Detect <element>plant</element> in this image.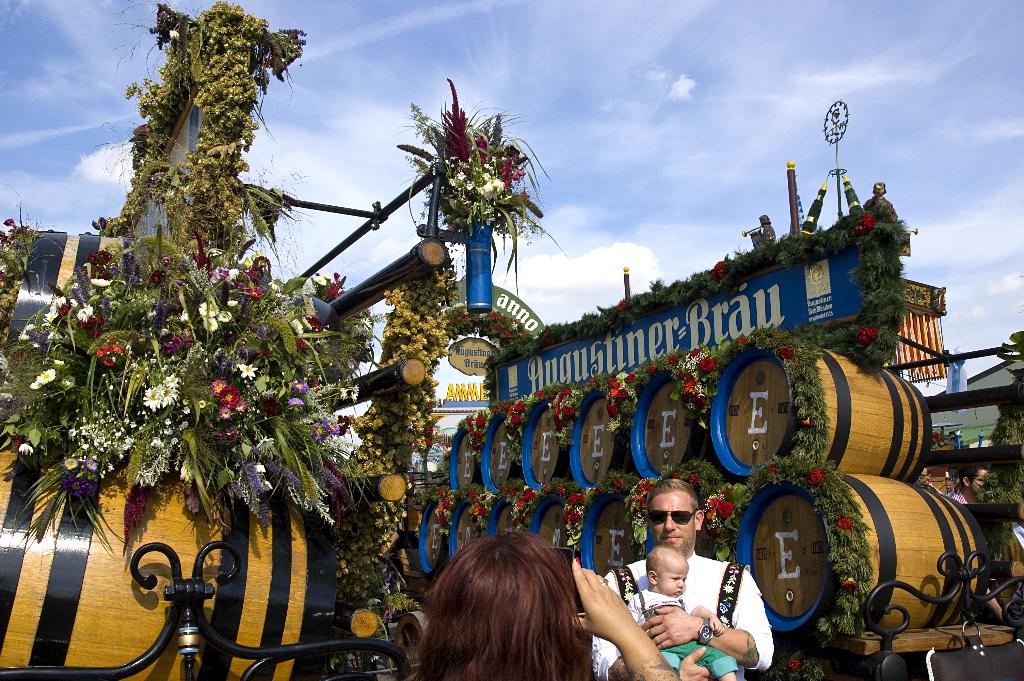
Detection: (498,474,577,525).
